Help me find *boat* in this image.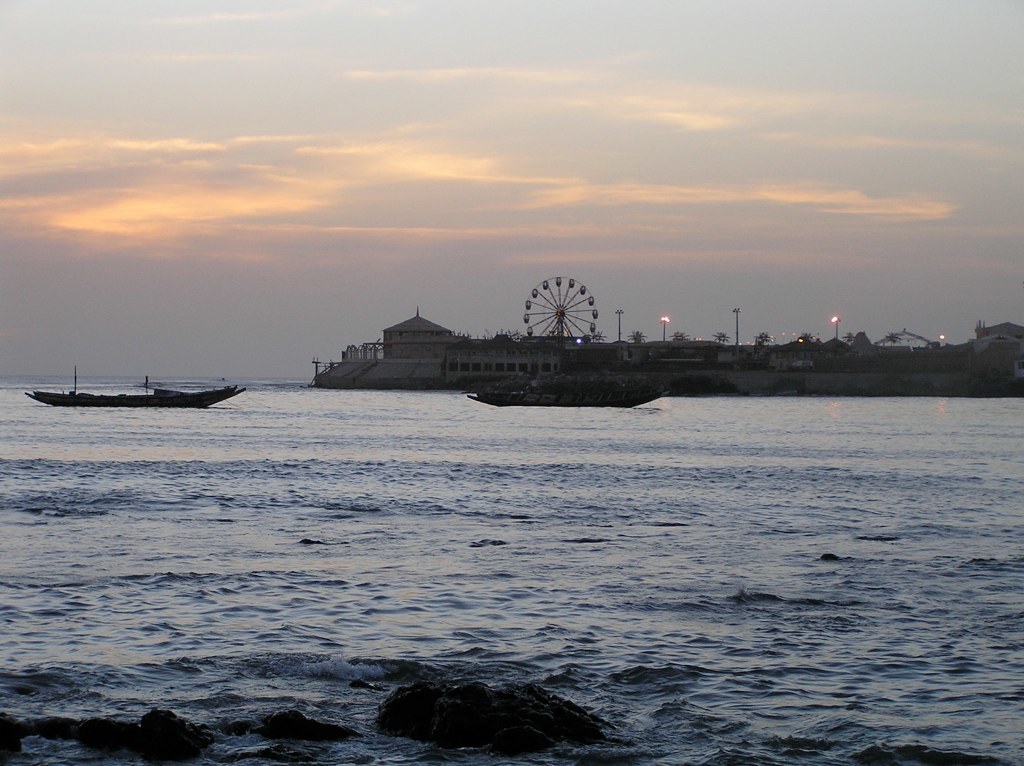
Found it: <box>467,369,668,409</box>.
